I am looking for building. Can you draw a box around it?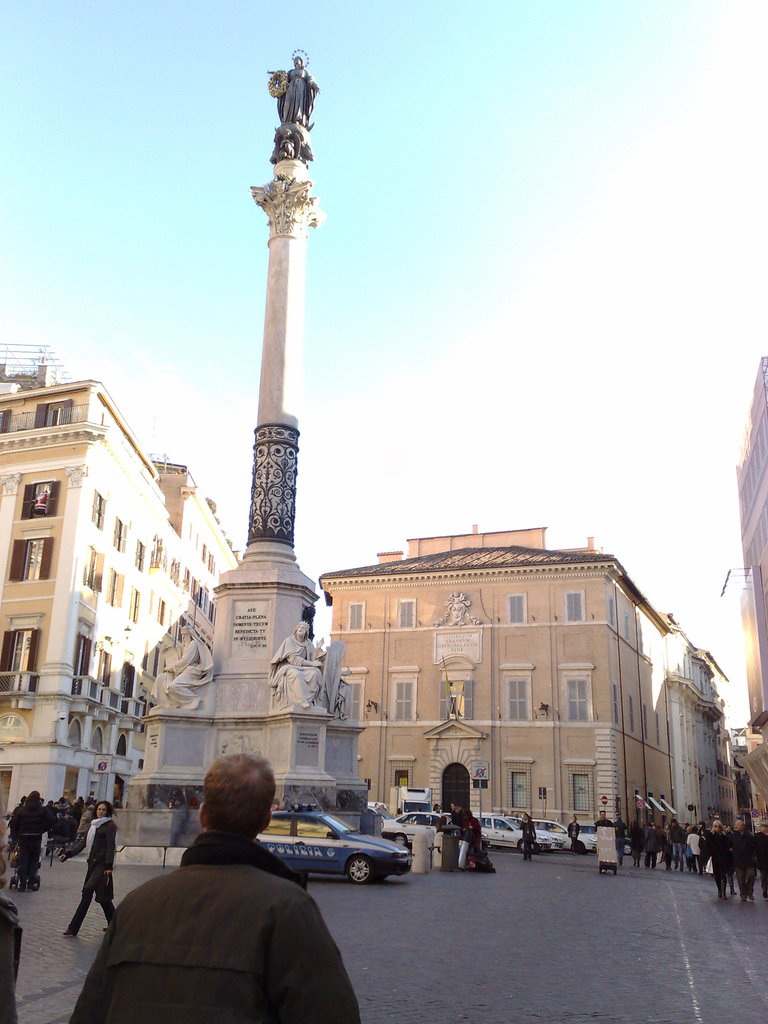
Sure, the bounding box is [0, 346, 241, 843].
